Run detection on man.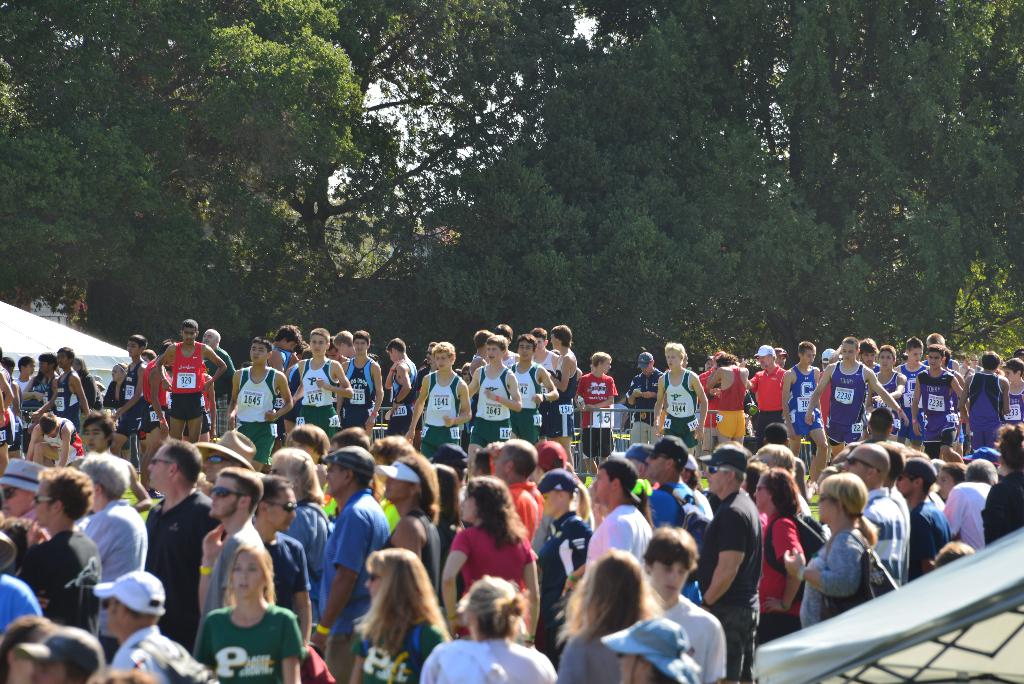
Result: rect(403, 338, 467, 451).
